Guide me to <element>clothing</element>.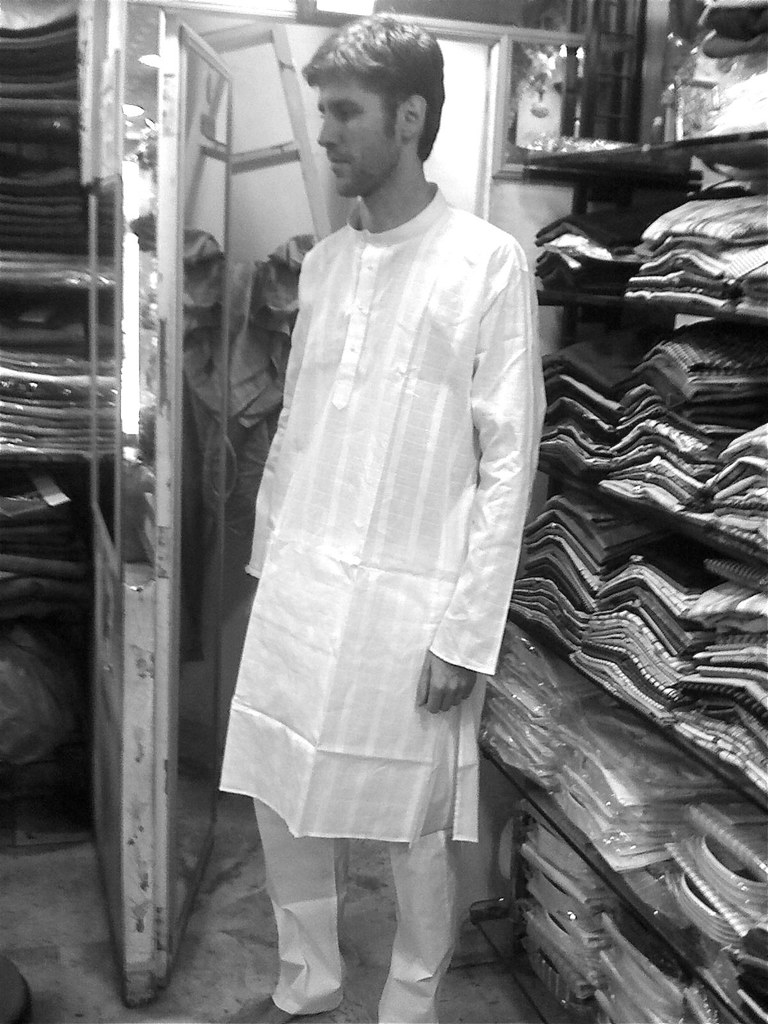
Guidance: region(220, 159, 580, 759).
